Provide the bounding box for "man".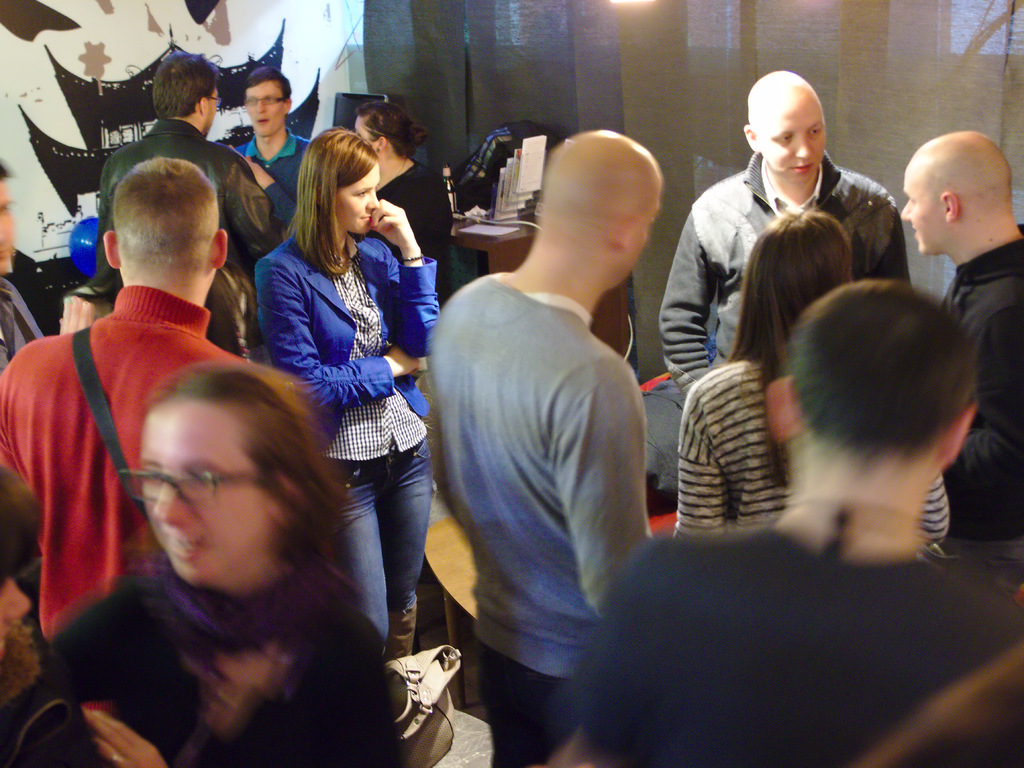
select_region(407, 99, 703, 762).
